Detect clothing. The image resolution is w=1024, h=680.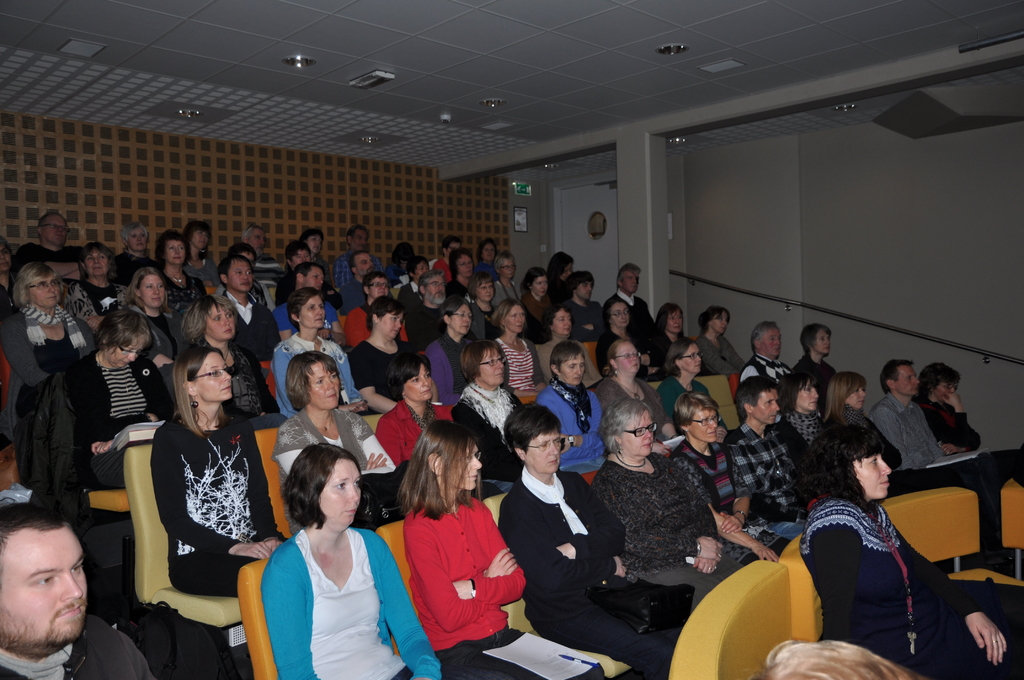
box=[428, 324, 465, 401].
